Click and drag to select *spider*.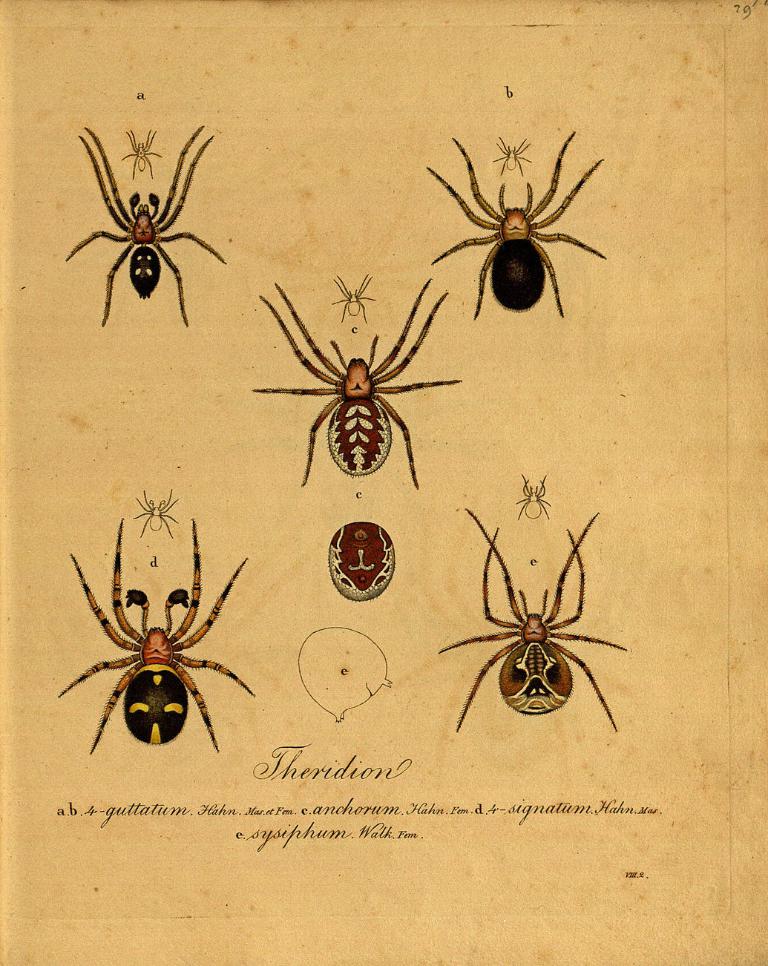
Selection: <region>512, 476, 551, 524</region>.
